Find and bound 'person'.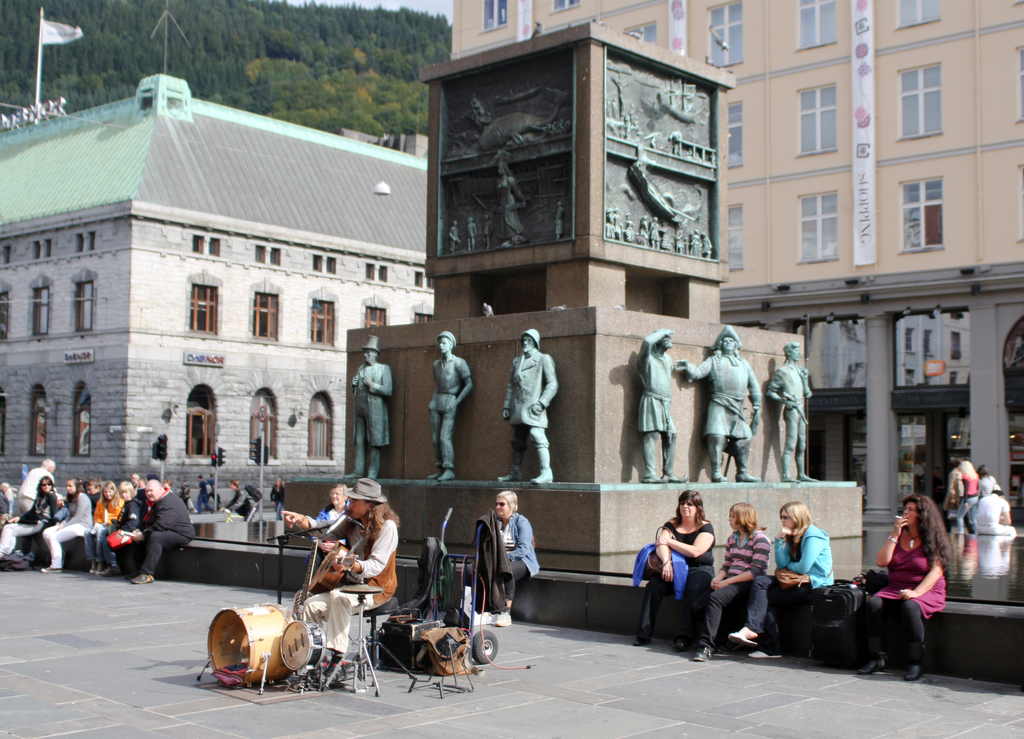
Bound: box(478, 217, 491, 254).
